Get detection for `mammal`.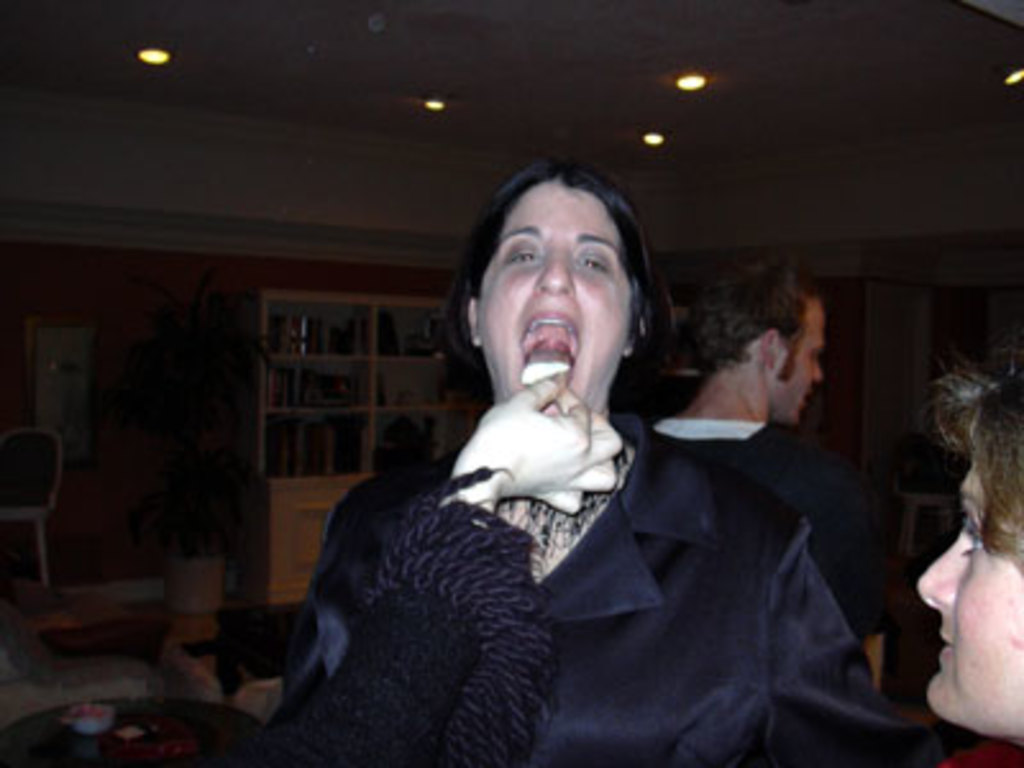
Detection: 248 369 632 765.
